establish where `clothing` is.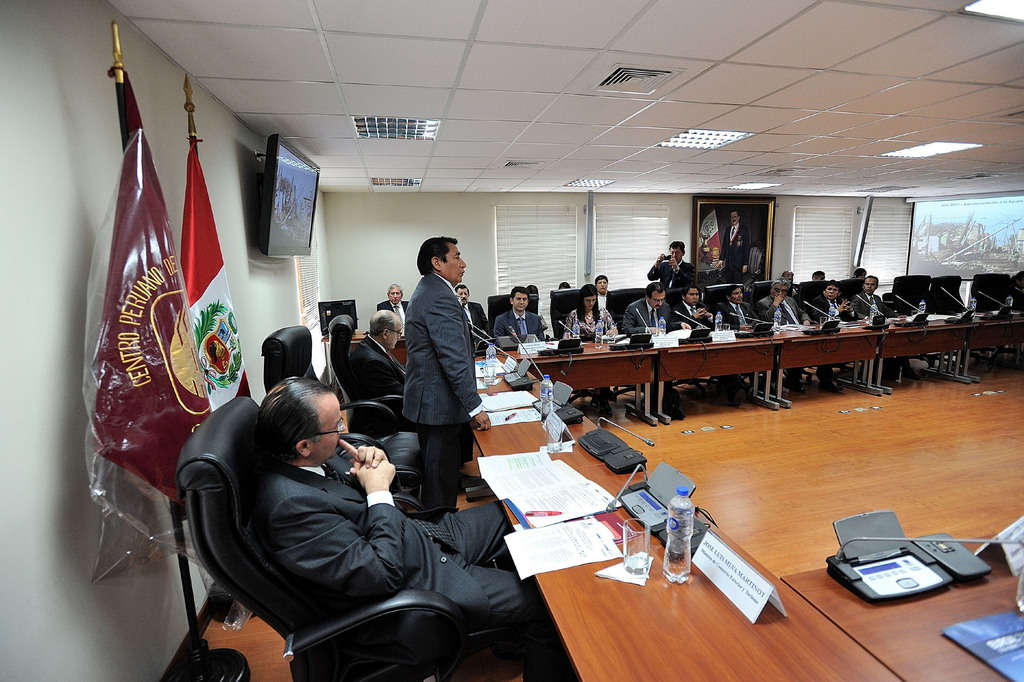
Established at box(388, 226, 481, 512).
